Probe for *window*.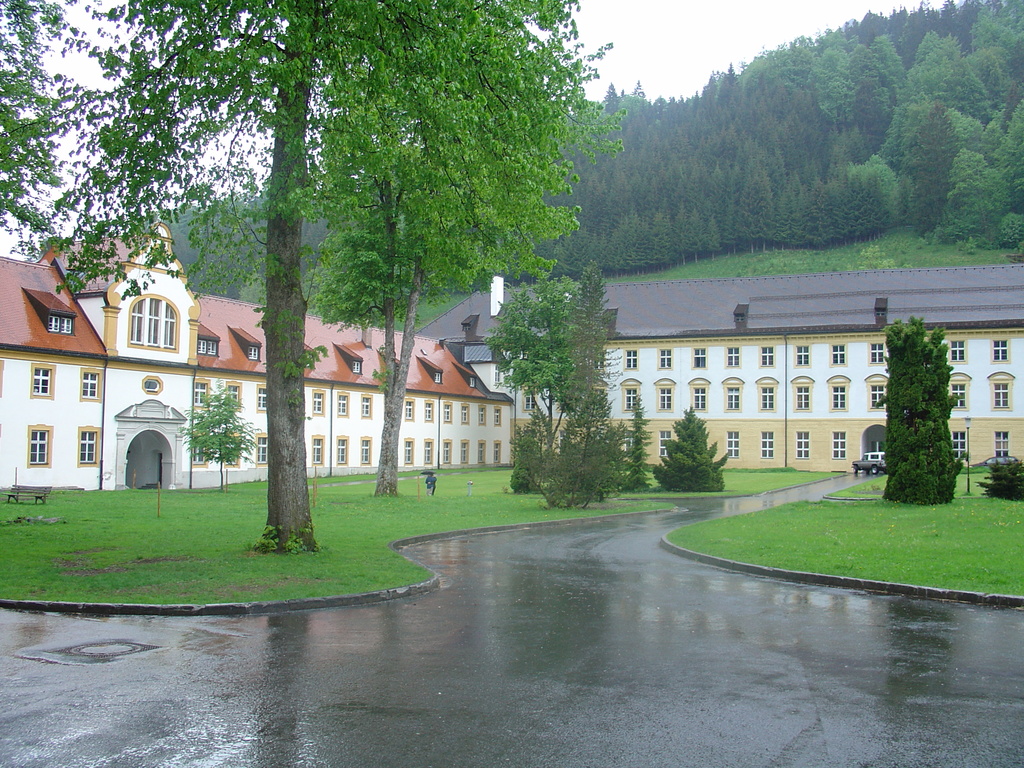
Probe result: 493, 397, 506, 420.
